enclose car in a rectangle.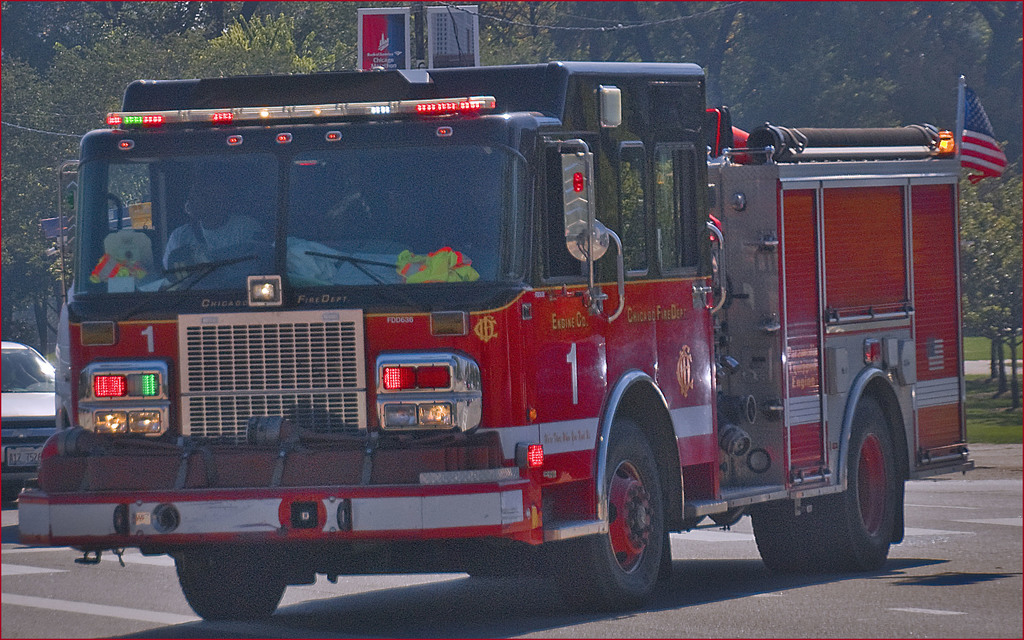
[left=0, top=340, right=56, bottom=505].
